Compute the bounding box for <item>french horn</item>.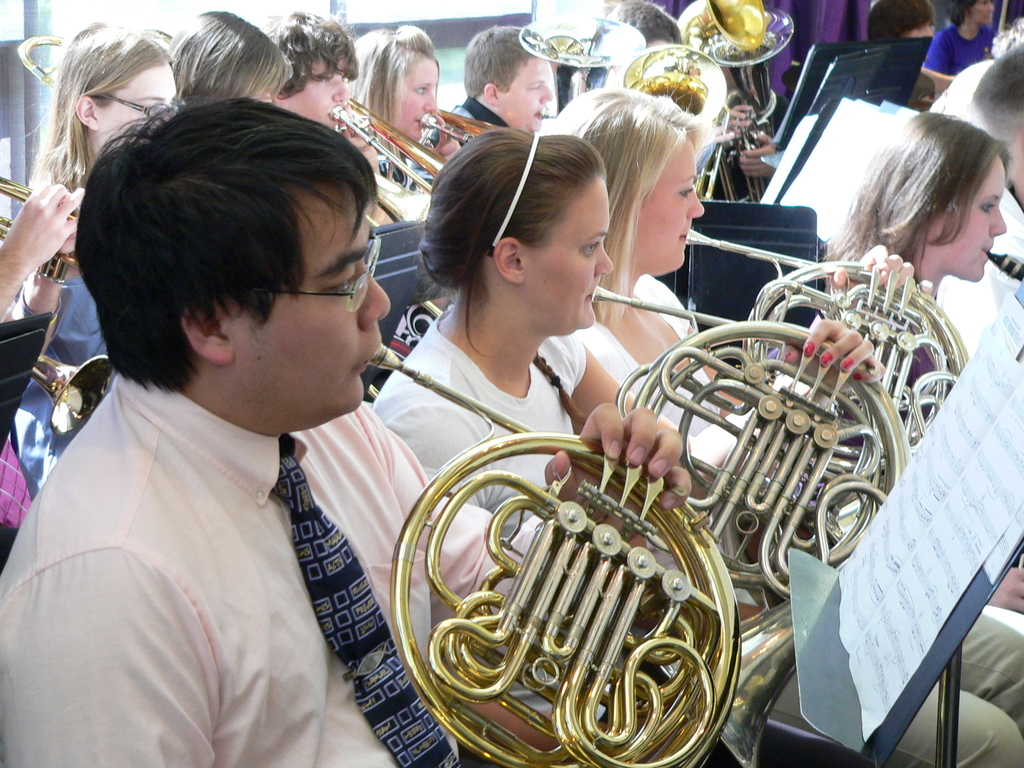
locate(416, 105, 513, 151).
